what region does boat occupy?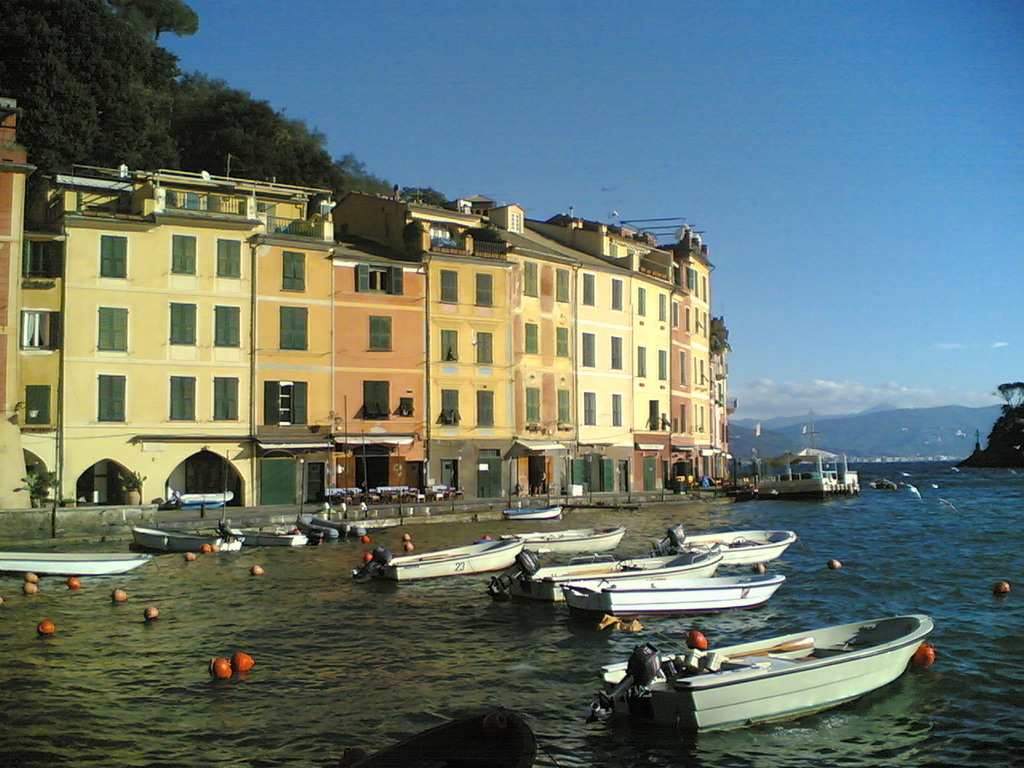
0/550/147/578.
